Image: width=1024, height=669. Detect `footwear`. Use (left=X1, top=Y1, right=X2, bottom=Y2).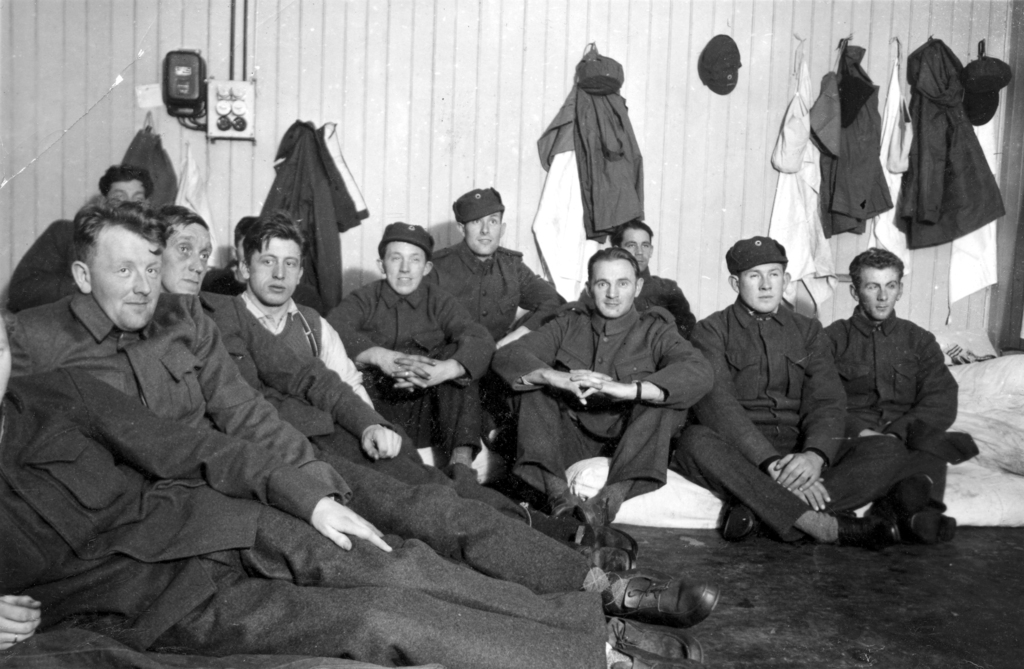
(left=901, top=510, right=959, bottom=544).
